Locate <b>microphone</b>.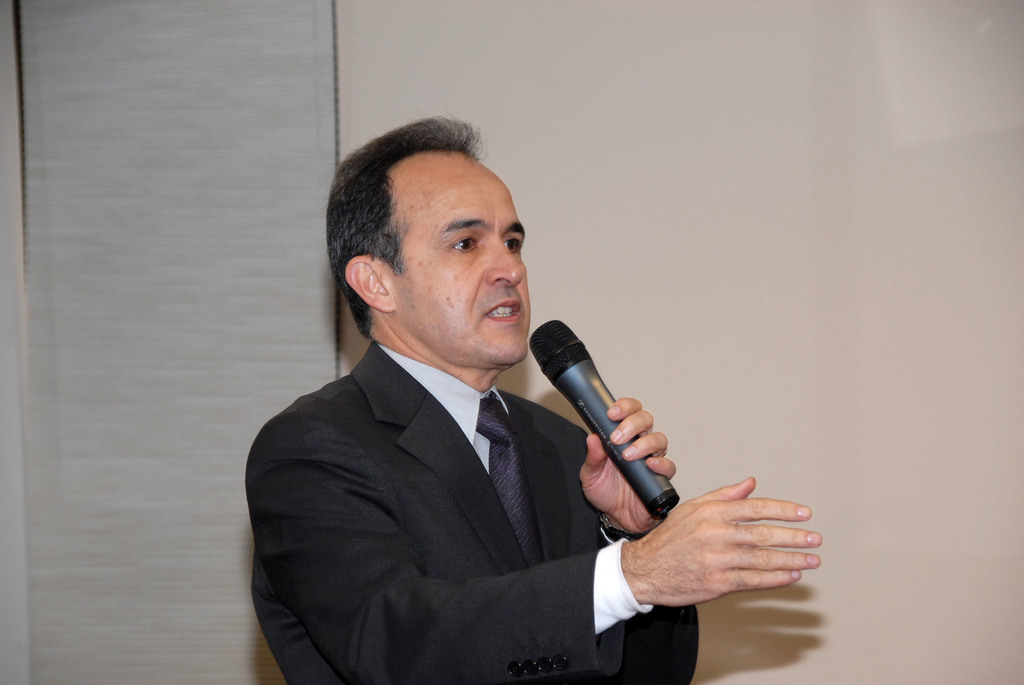
Bounding box: bbox=[518, 333, 700, 543].
